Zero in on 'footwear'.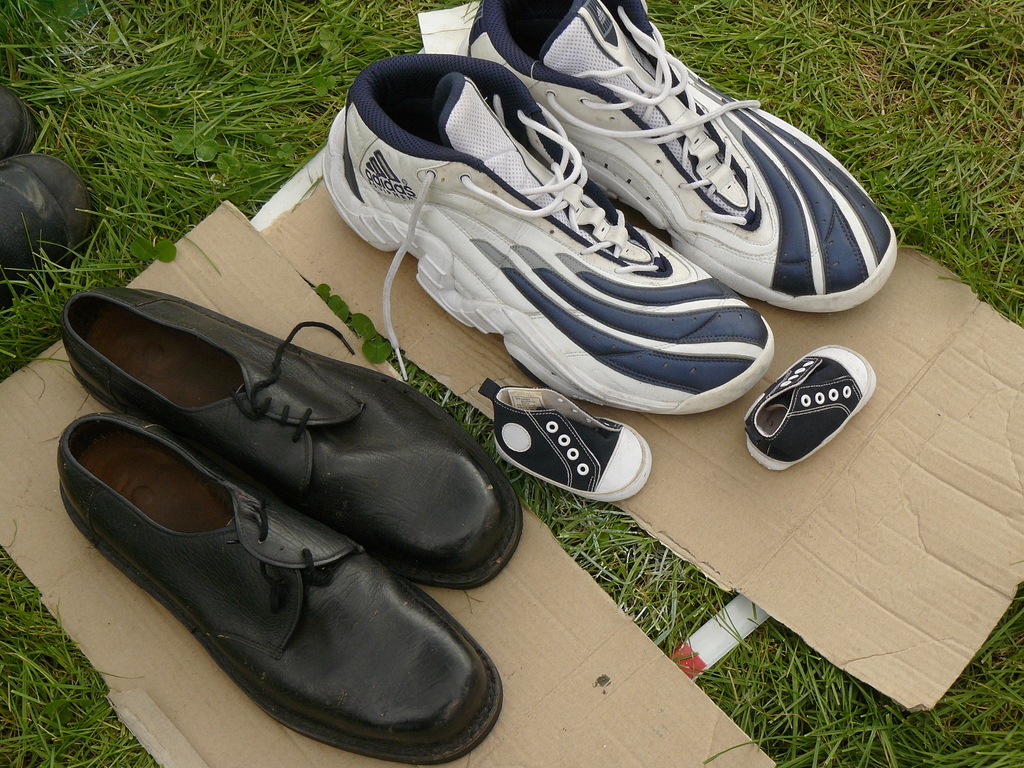
Zeroed in: Rect(476, 377, 653, 501).
